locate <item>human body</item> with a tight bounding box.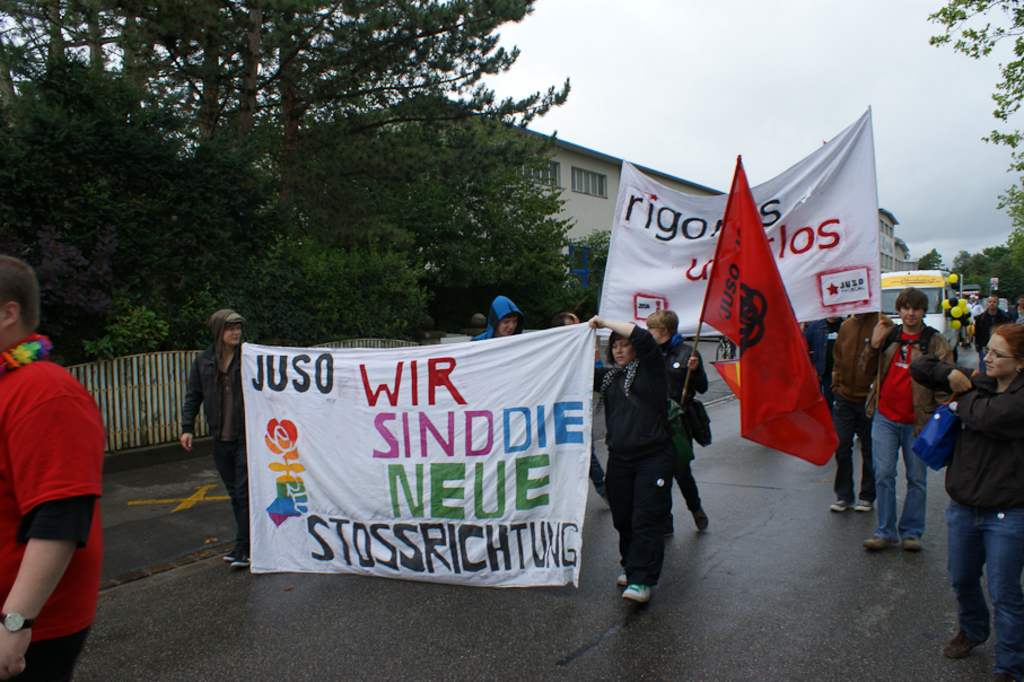
174/308/244/533.
